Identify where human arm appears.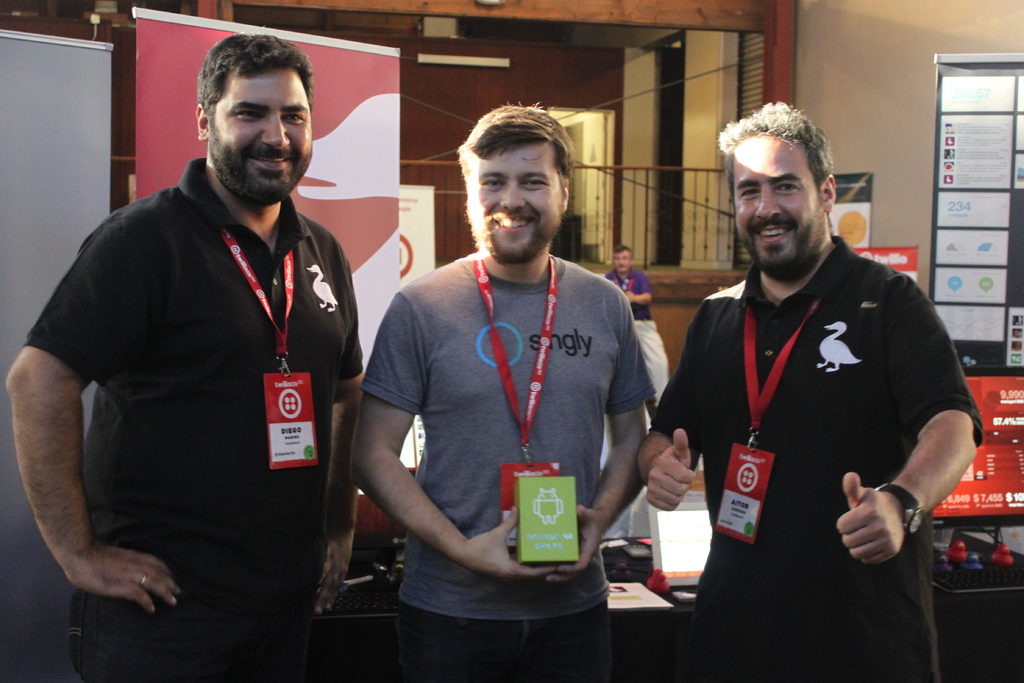
Appears at (831, 273, 990, 568).
